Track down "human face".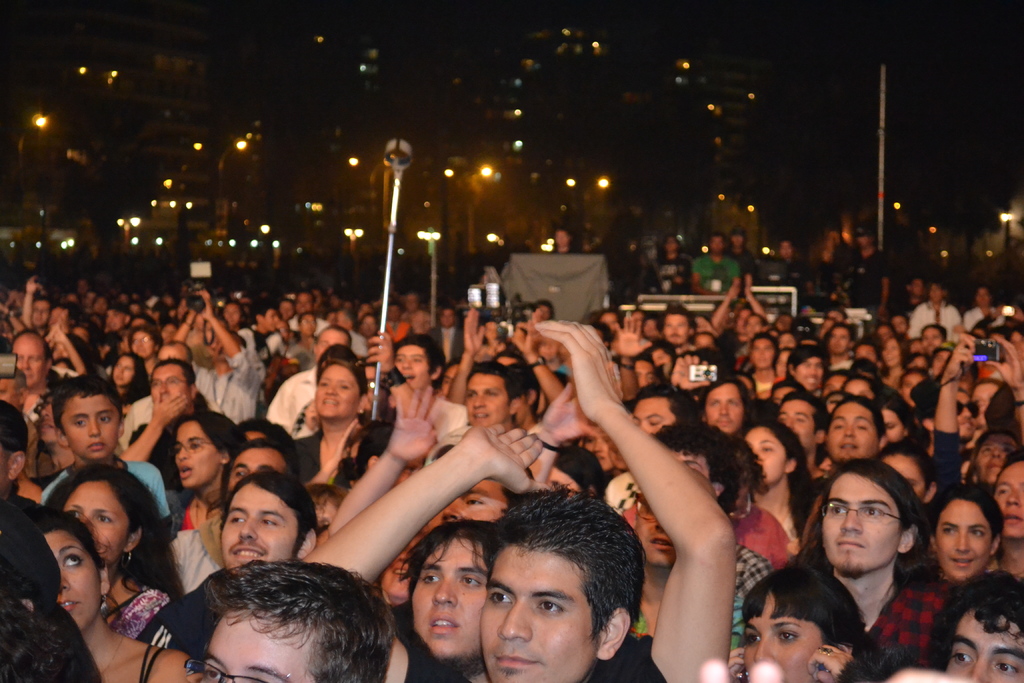
Tracked to select_region(973, 428, 1017, 483).
